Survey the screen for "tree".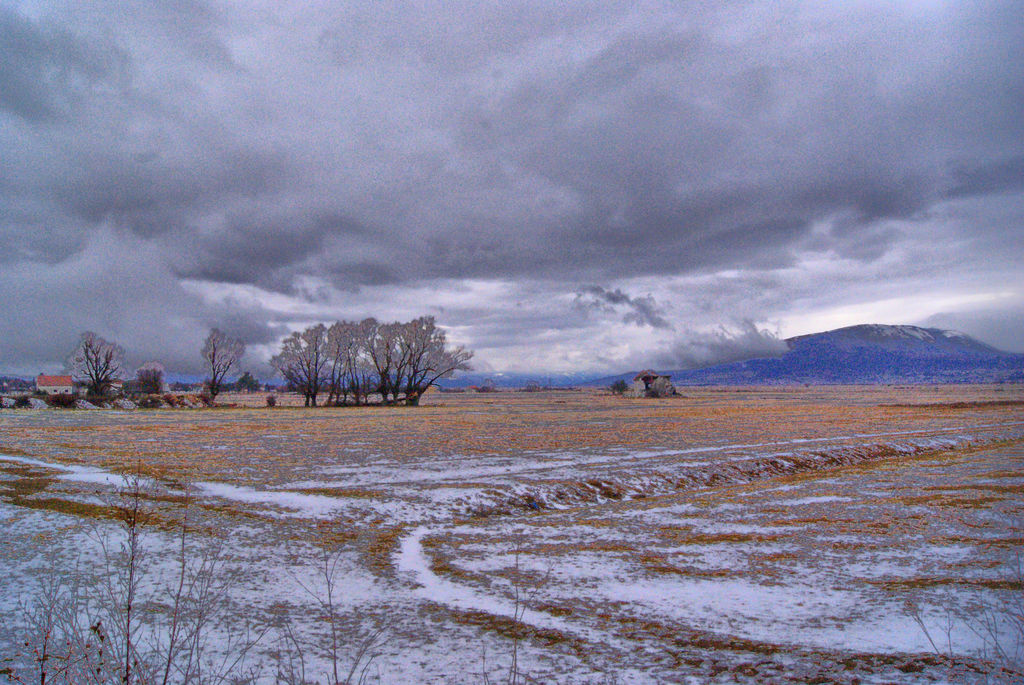
Survey found: box(136, 361, 165, 411).
